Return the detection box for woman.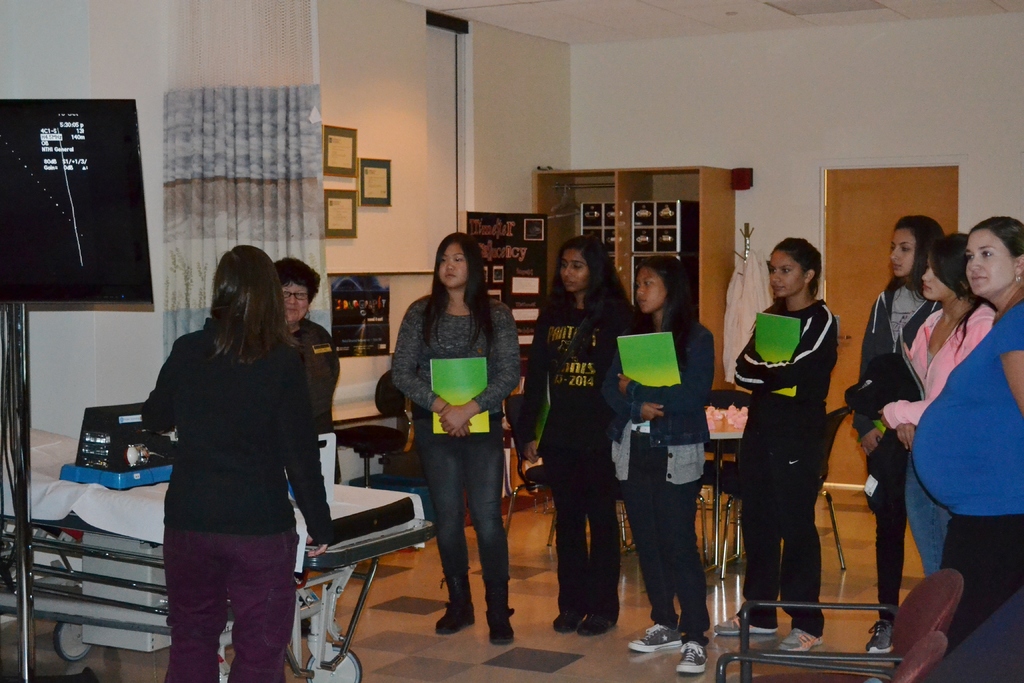
{"x1": 720, "y1": 242, "x2": 845, "y2": 657}.
